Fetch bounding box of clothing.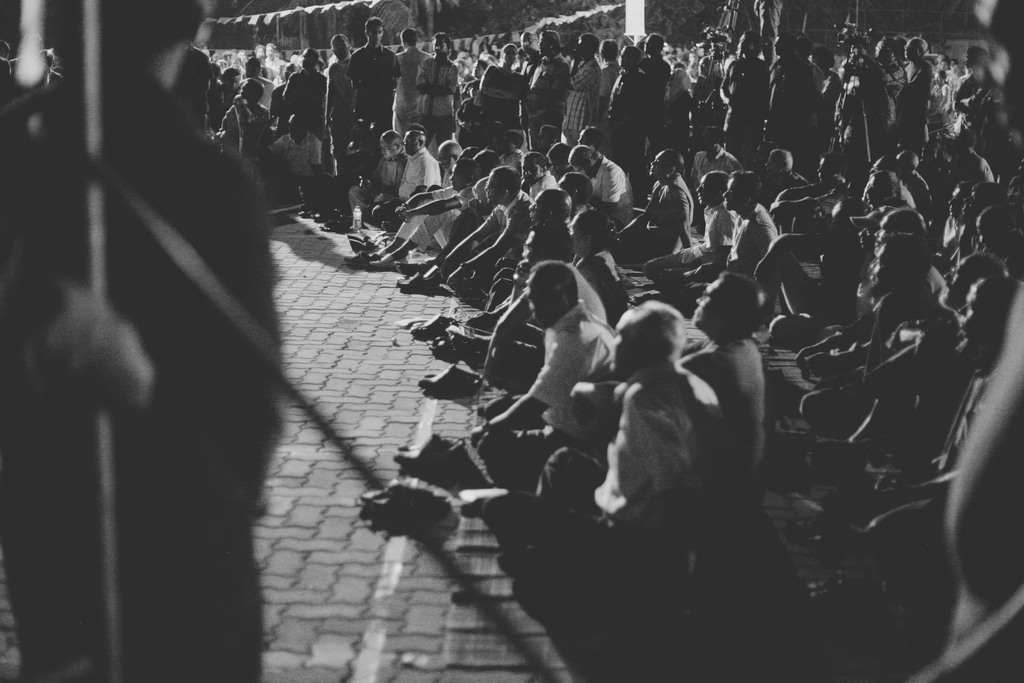
Bbox: left=341, top=42, right=399, bottom=131.
